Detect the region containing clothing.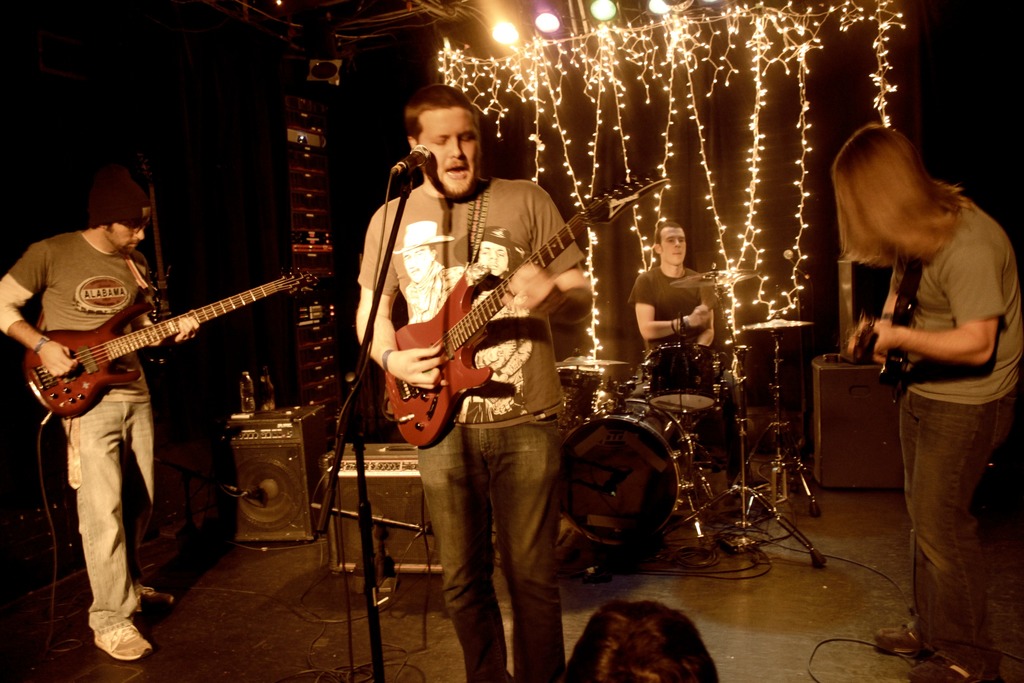
0/225/157/632.
